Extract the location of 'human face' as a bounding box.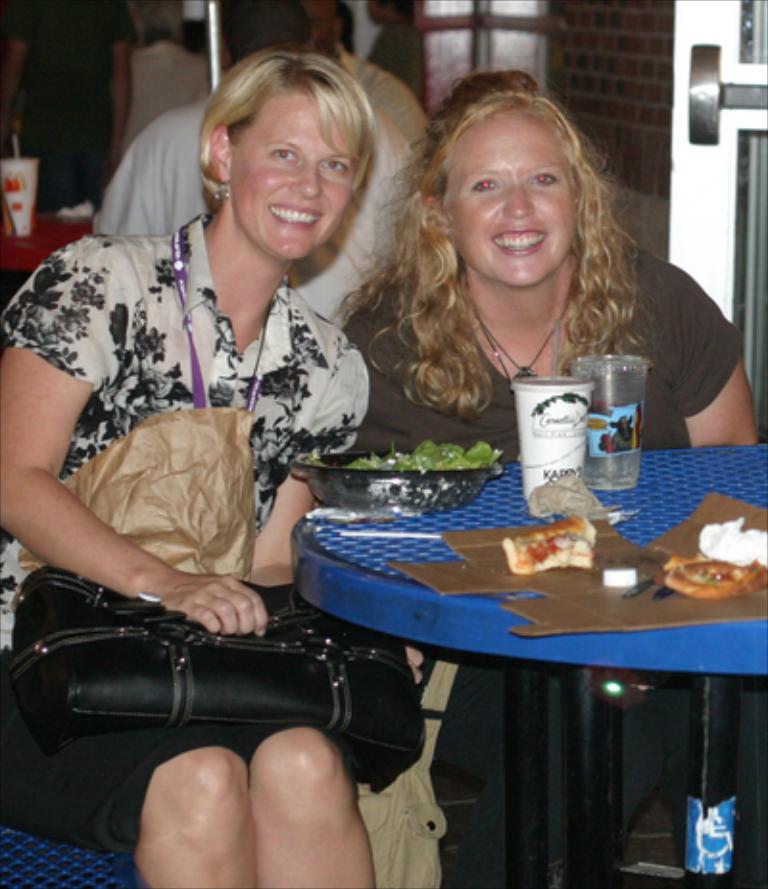
locate(447, 125, 570, 282).
